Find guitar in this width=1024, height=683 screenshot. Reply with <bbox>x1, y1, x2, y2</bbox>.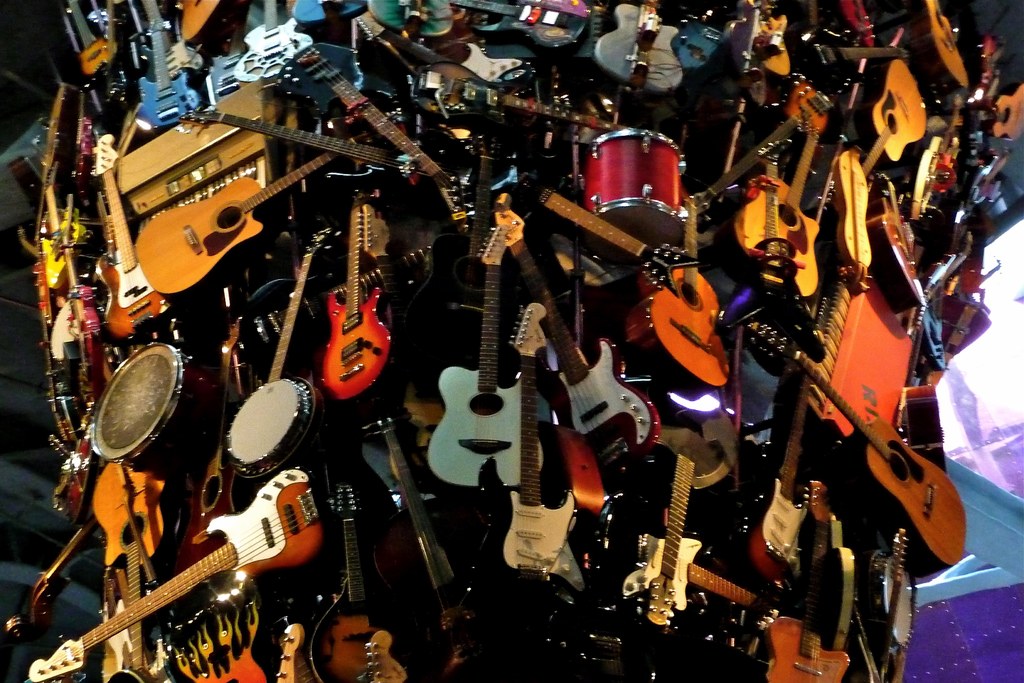
<bbox>371, 416, 491, 682</bbox>.
